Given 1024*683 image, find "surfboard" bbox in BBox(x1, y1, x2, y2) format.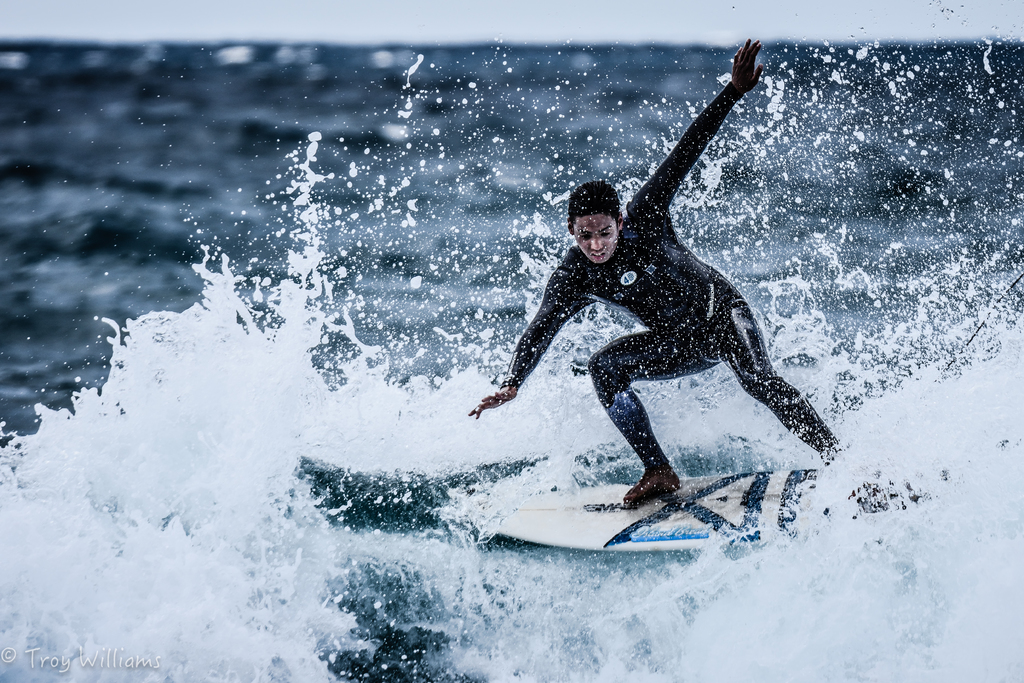
BBox(470, 462, 938, 552).
